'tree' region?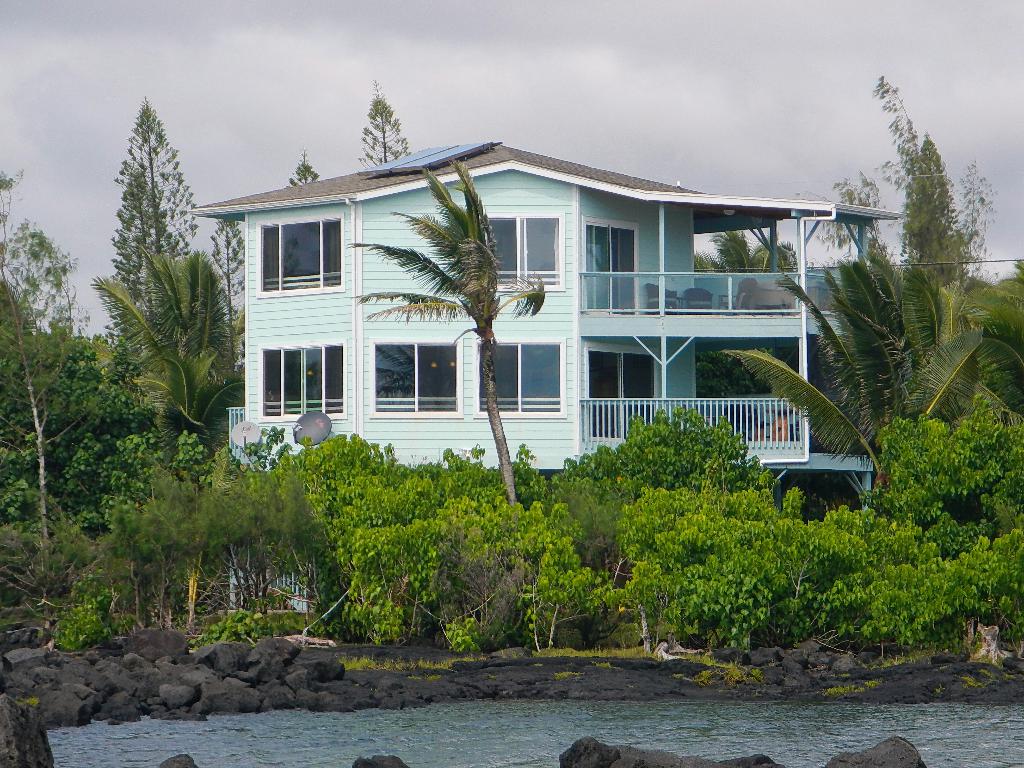
x1=358, y1=78, x2=417, y2=172
